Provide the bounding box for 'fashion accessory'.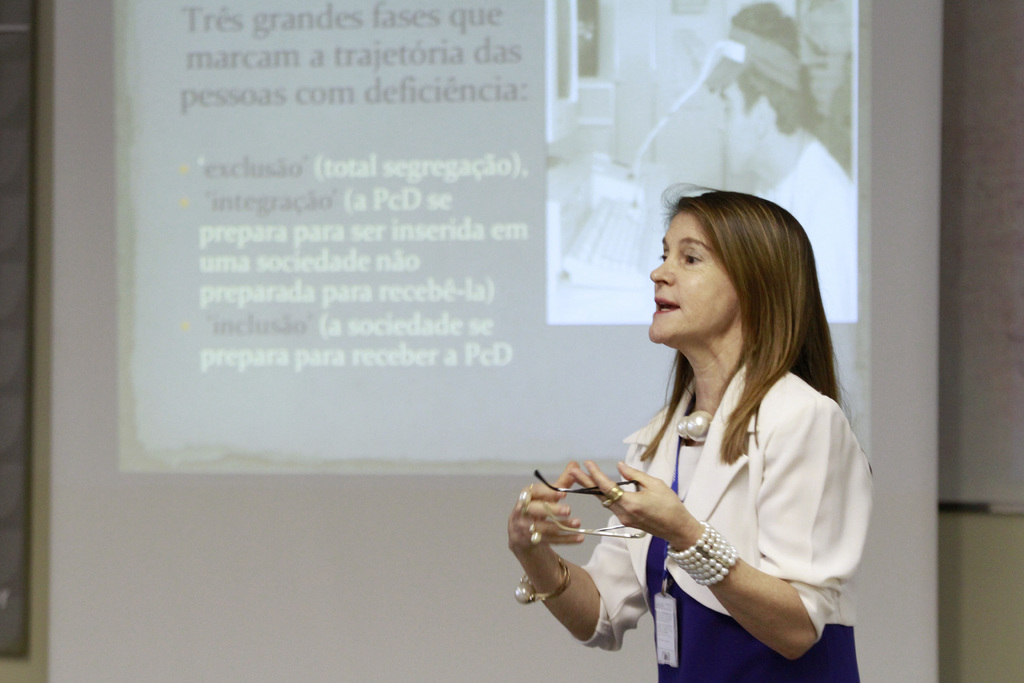
[x1=513, y1=554, x2=570, y2=605].
